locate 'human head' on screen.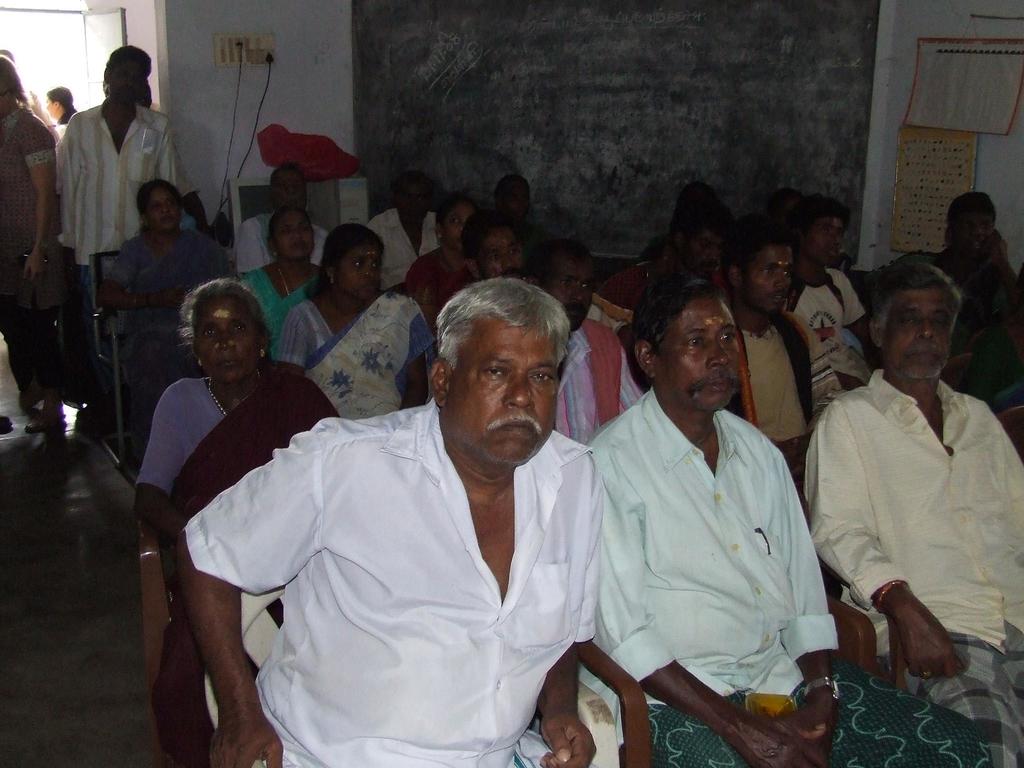
On screen at 789/190/852/269.
